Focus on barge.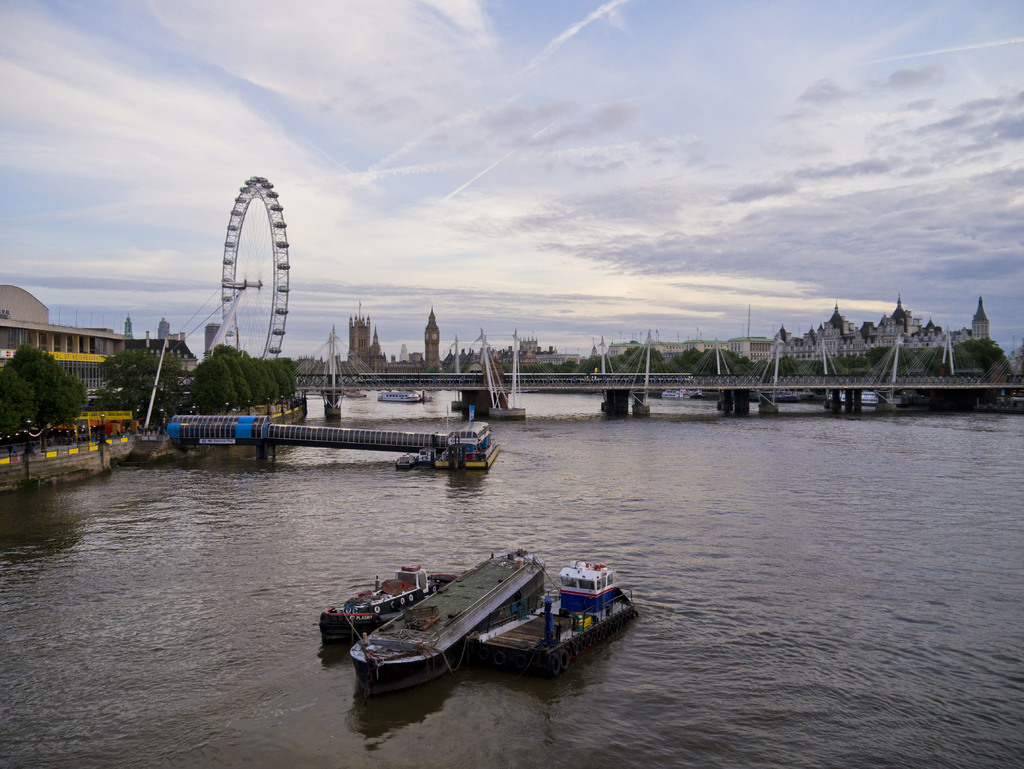
Focused at box(349, 547, 543, 694).
